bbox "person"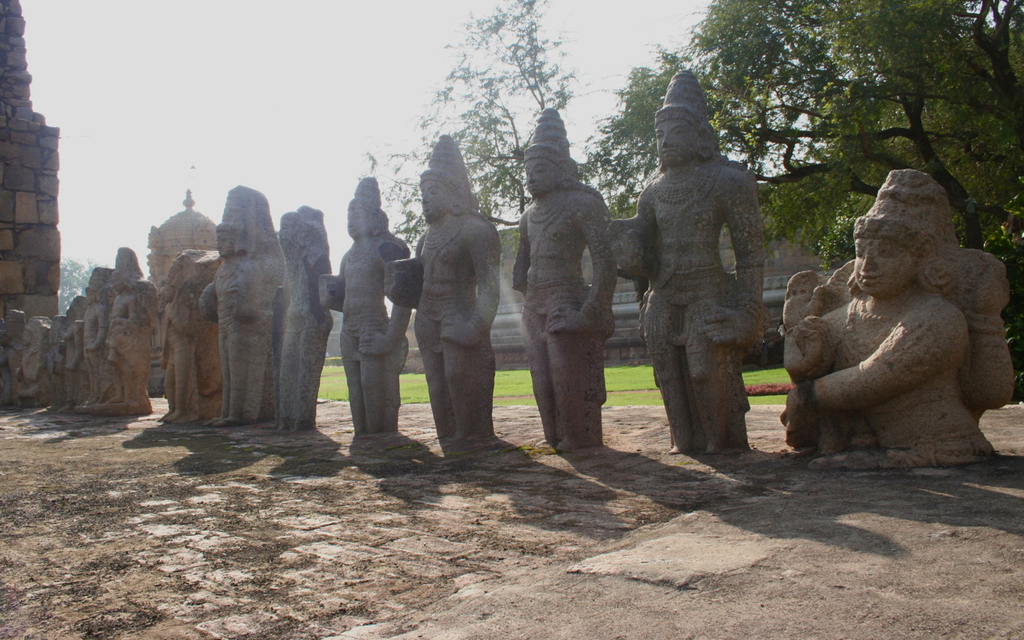
bbox(508, 108, 626, 451)
